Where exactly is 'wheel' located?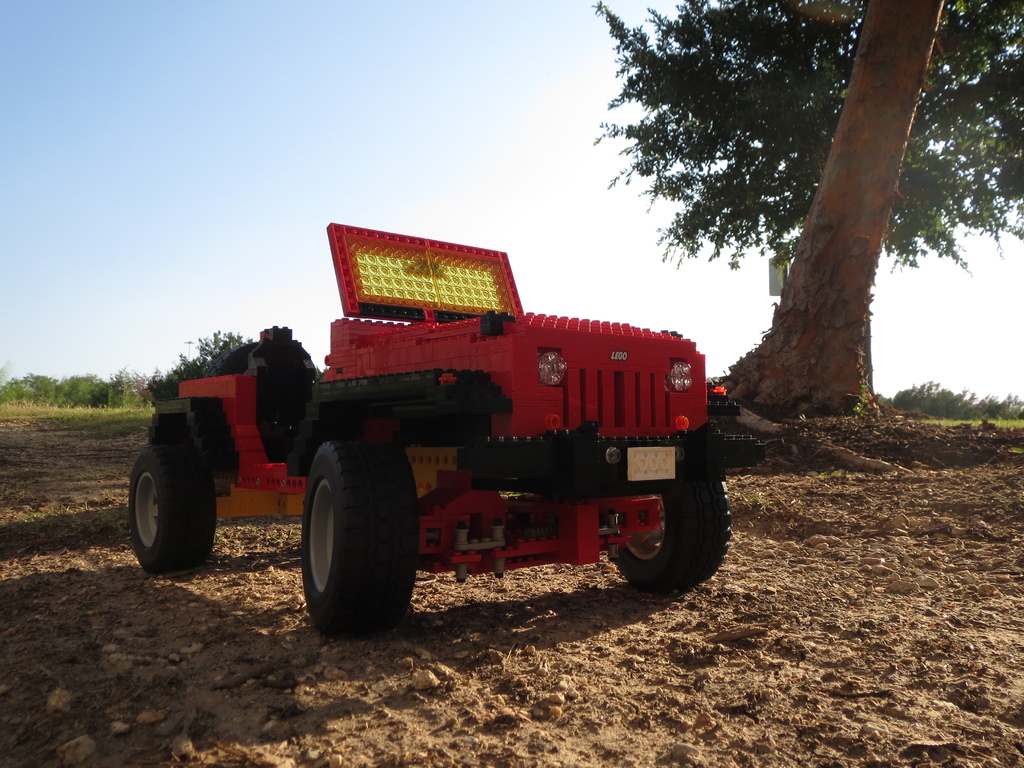
Its bounding box is [x1=285, y1=445, x2=410, y2=632].
